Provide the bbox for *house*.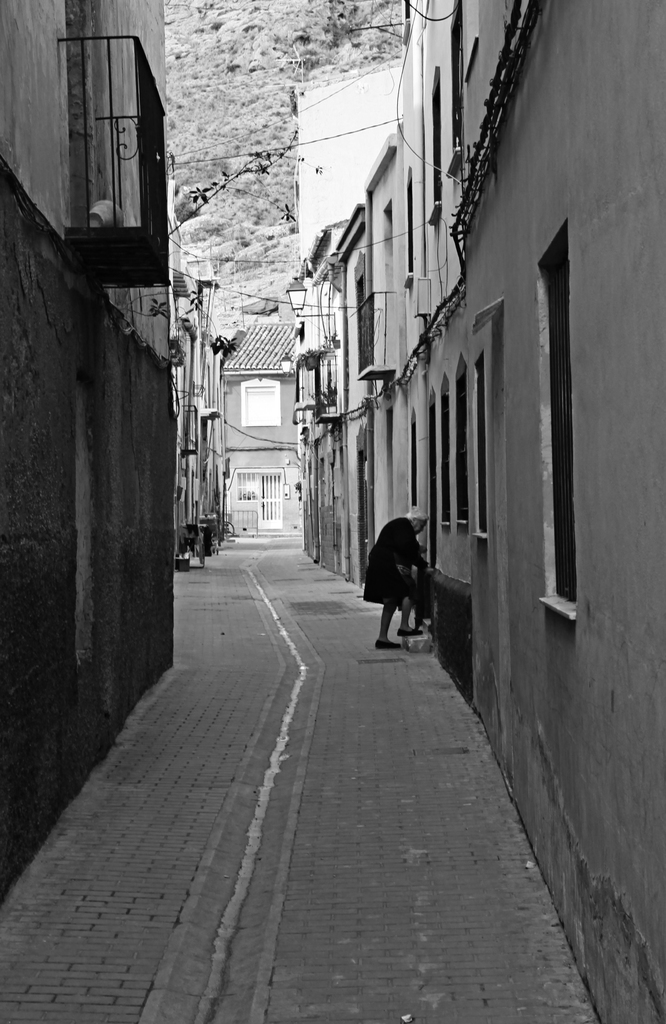
(0,0,172,904).
